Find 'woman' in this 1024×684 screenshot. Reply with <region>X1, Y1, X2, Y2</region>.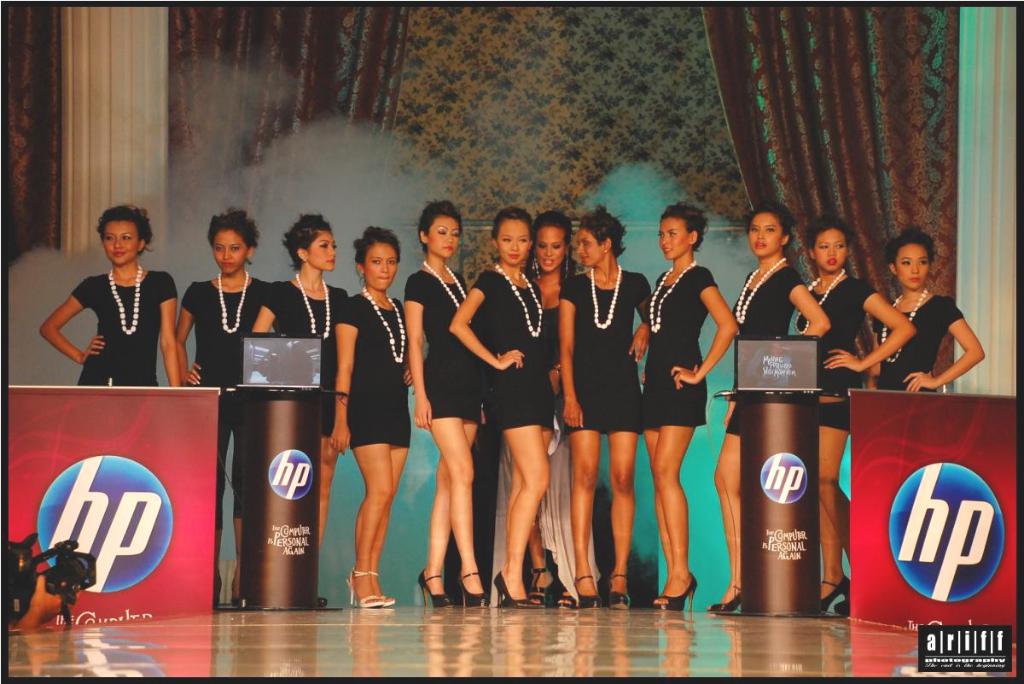
<region>329, 221, 419, 608</region>.
